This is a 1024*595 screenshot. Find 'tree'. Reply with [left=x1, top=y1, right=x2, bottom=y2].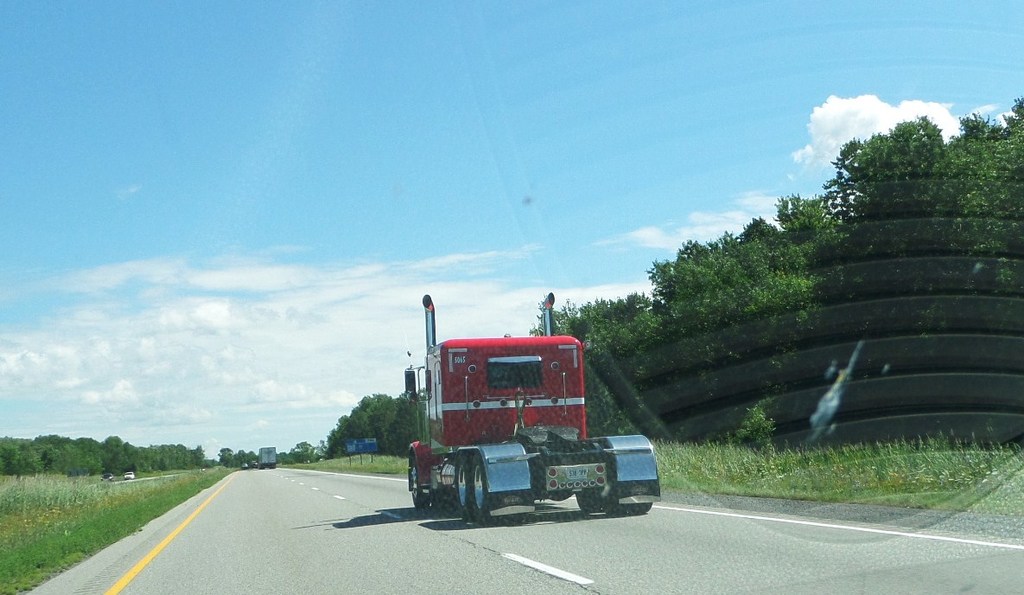
[left=315, top=393, right=415, bottom=452].
